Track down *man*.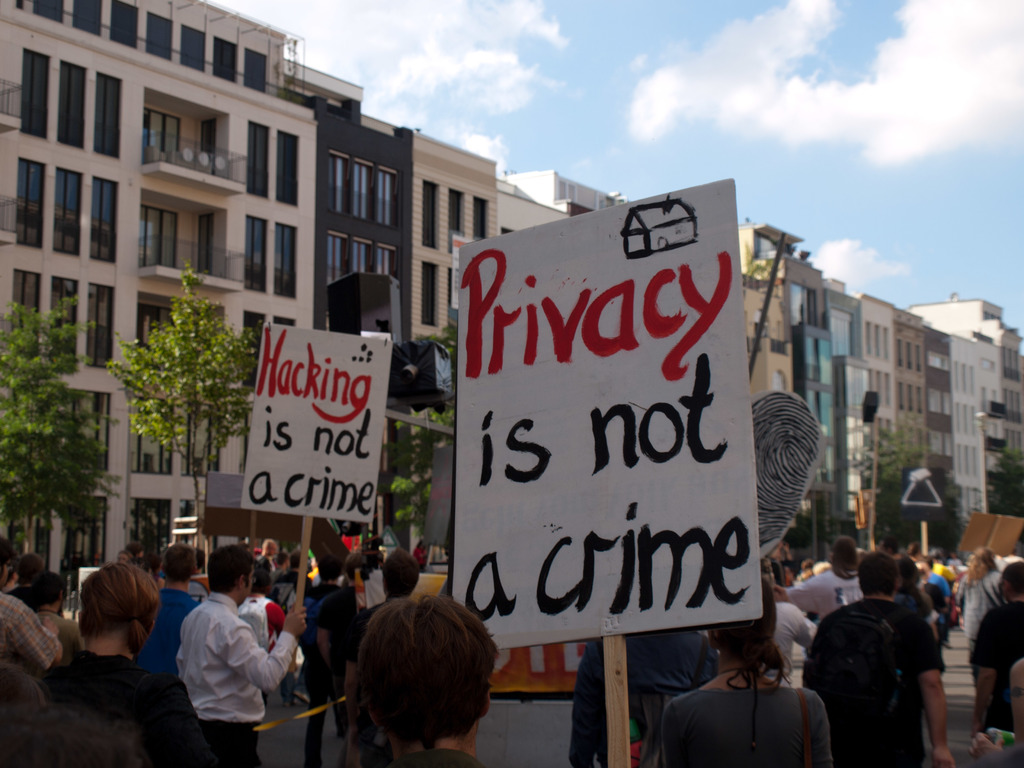
Tracked to x1=154, y1=541, x2=193, y2=669.
